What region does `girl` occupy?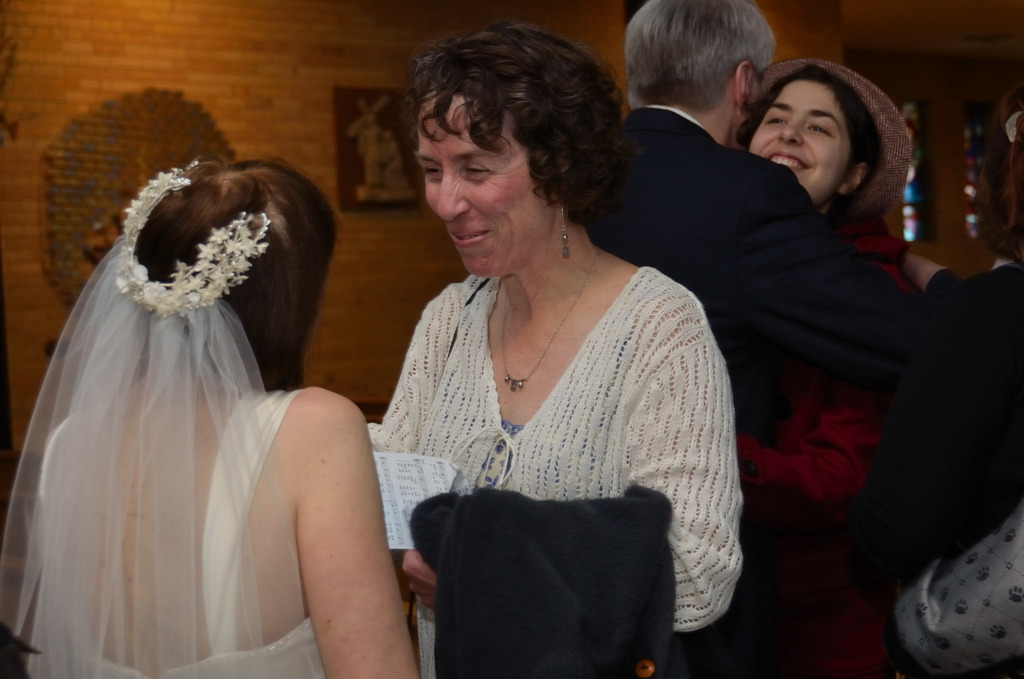
crop(0, 161, 406, 678).
